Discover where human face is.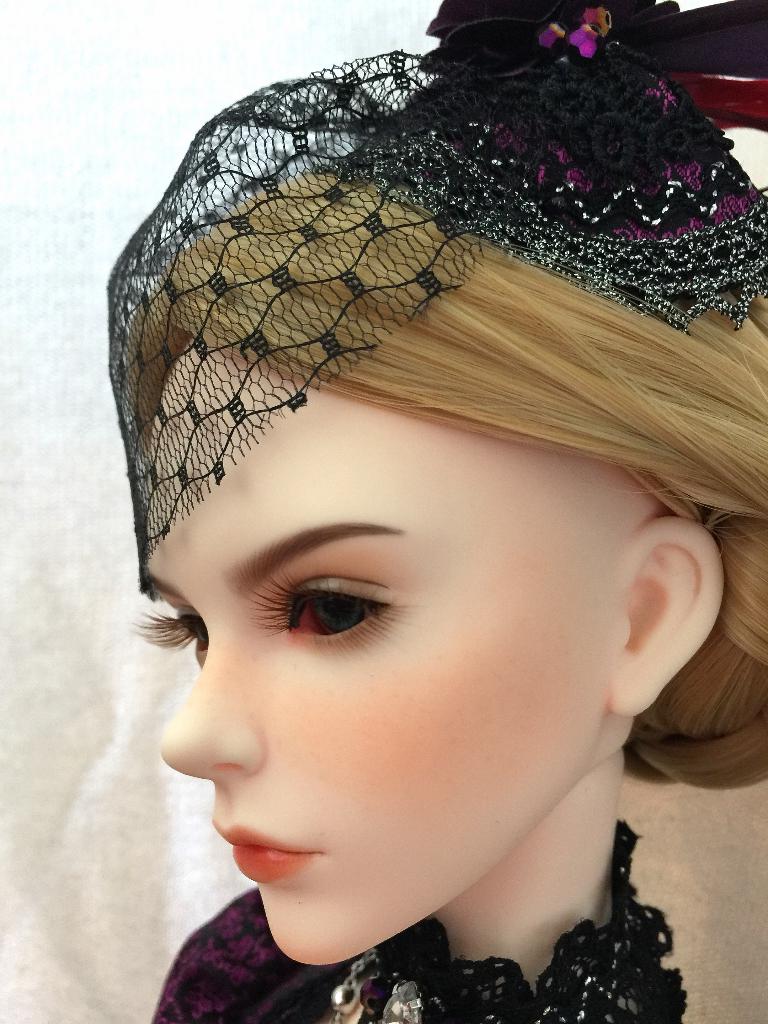
Discovered at <region>141, 349, 637, 955</region>.
